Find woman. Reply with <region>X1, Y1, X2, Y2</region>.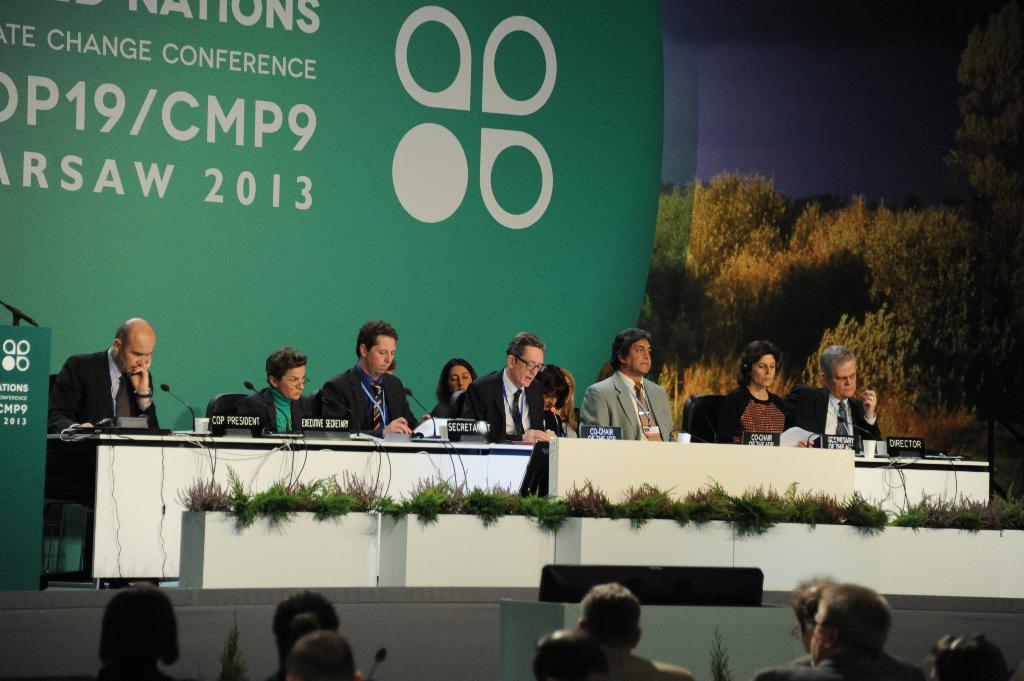
<region>728, 358, 815, 455</region>.
